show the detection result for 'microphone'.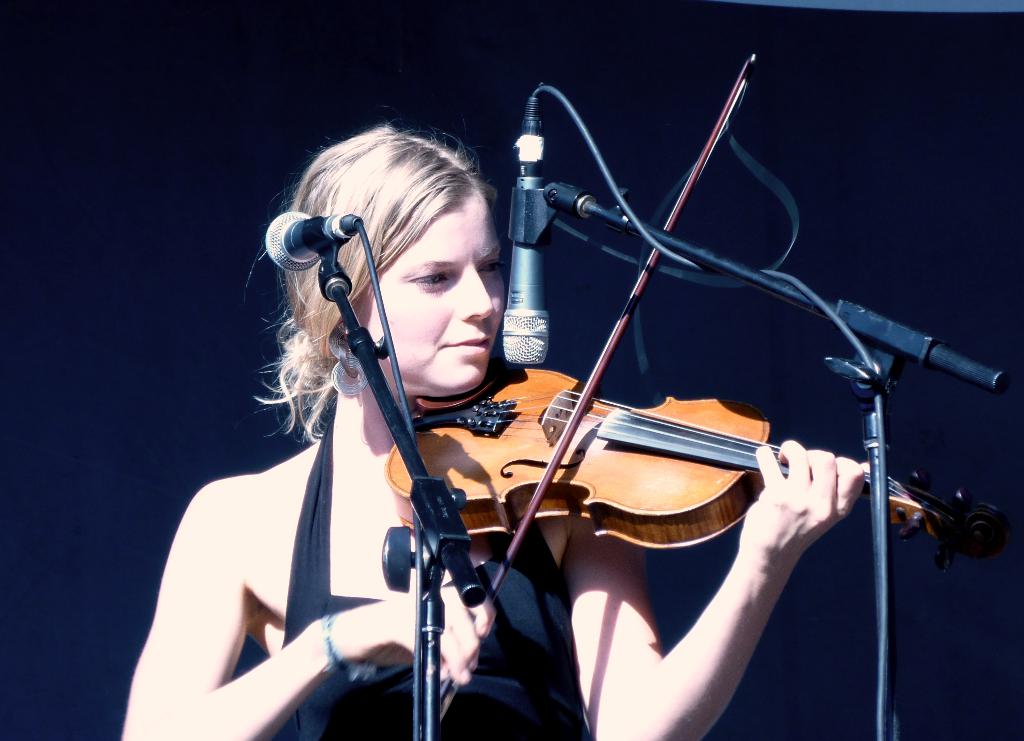
265,210,362,275.
